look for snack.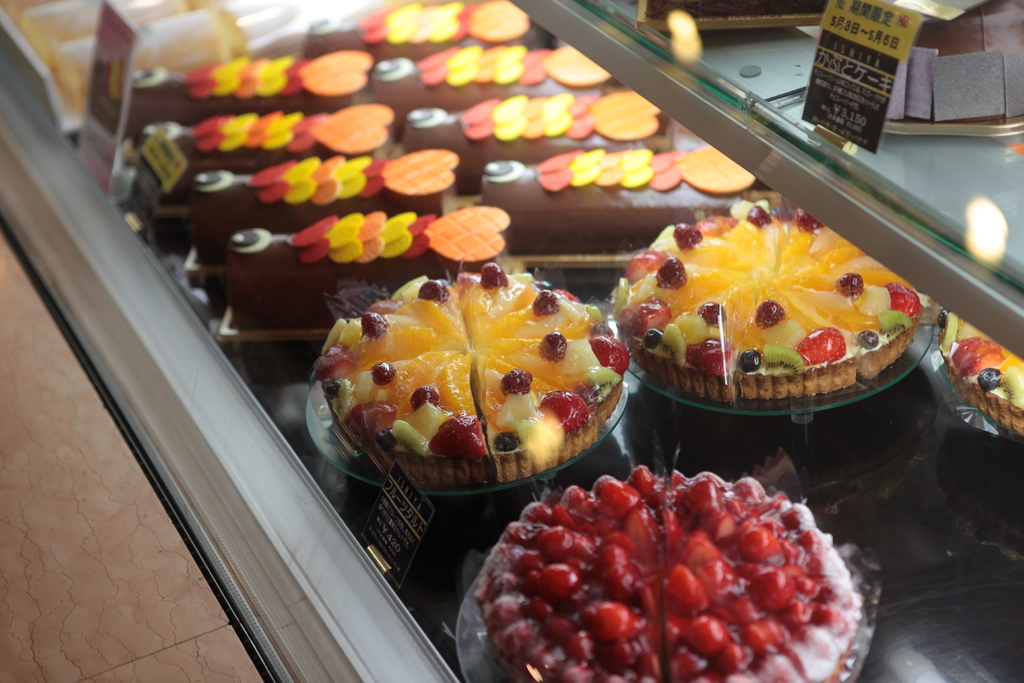
Found: x1=308, y1=282, x2=635, y2=498.
